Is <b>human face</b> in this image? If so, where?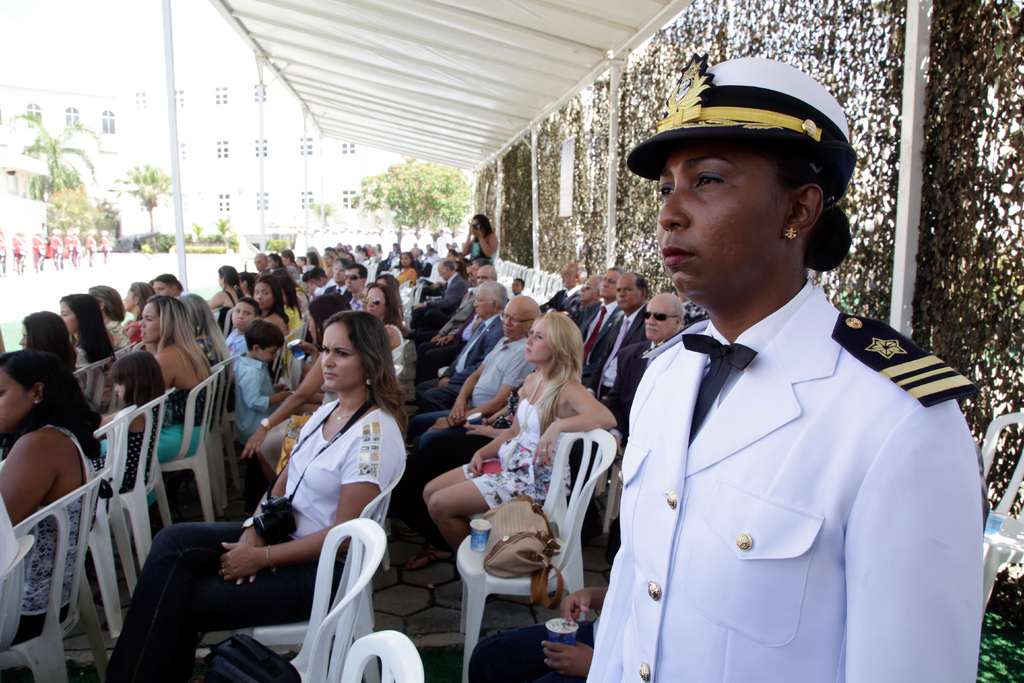
Yes, at [561, 263, 576, 288].
